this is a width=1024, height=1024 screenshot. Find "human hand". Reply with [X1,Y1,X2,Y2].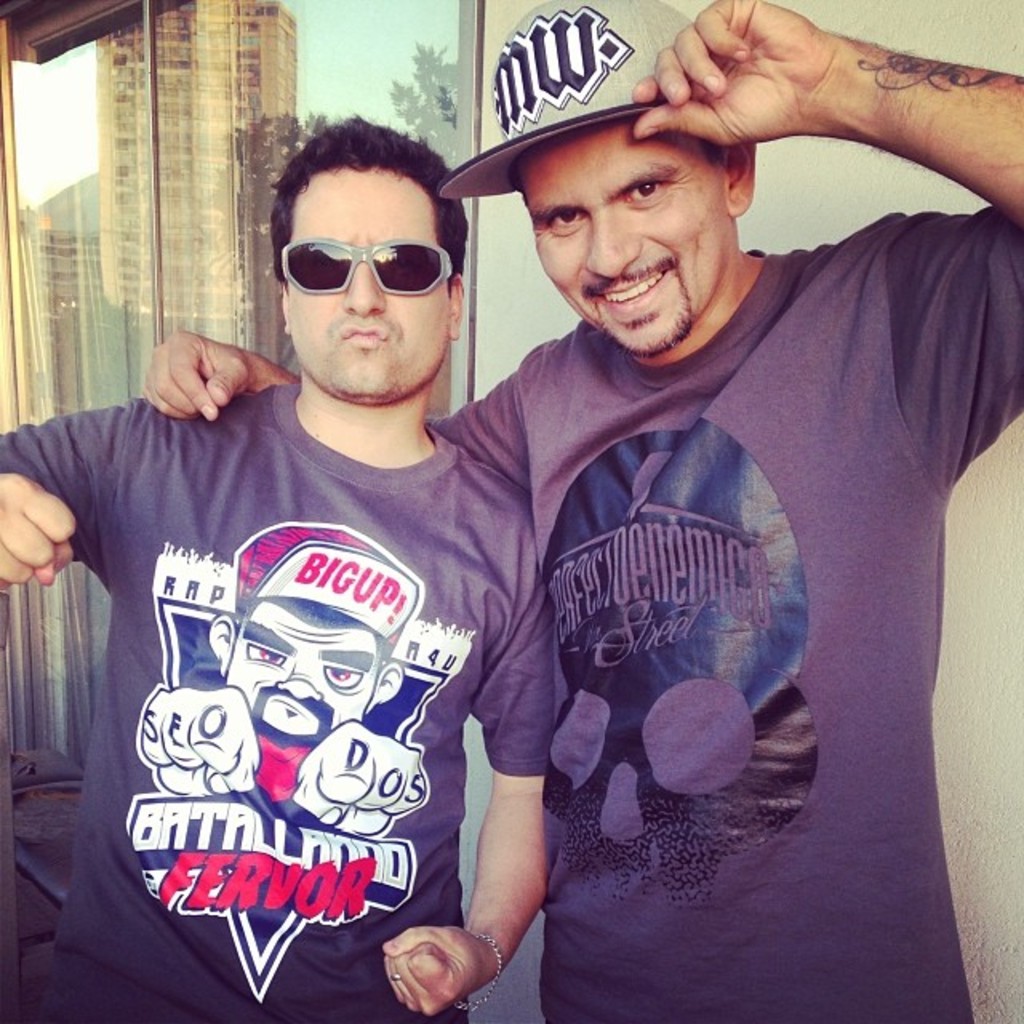
[378,922,493,1022].
